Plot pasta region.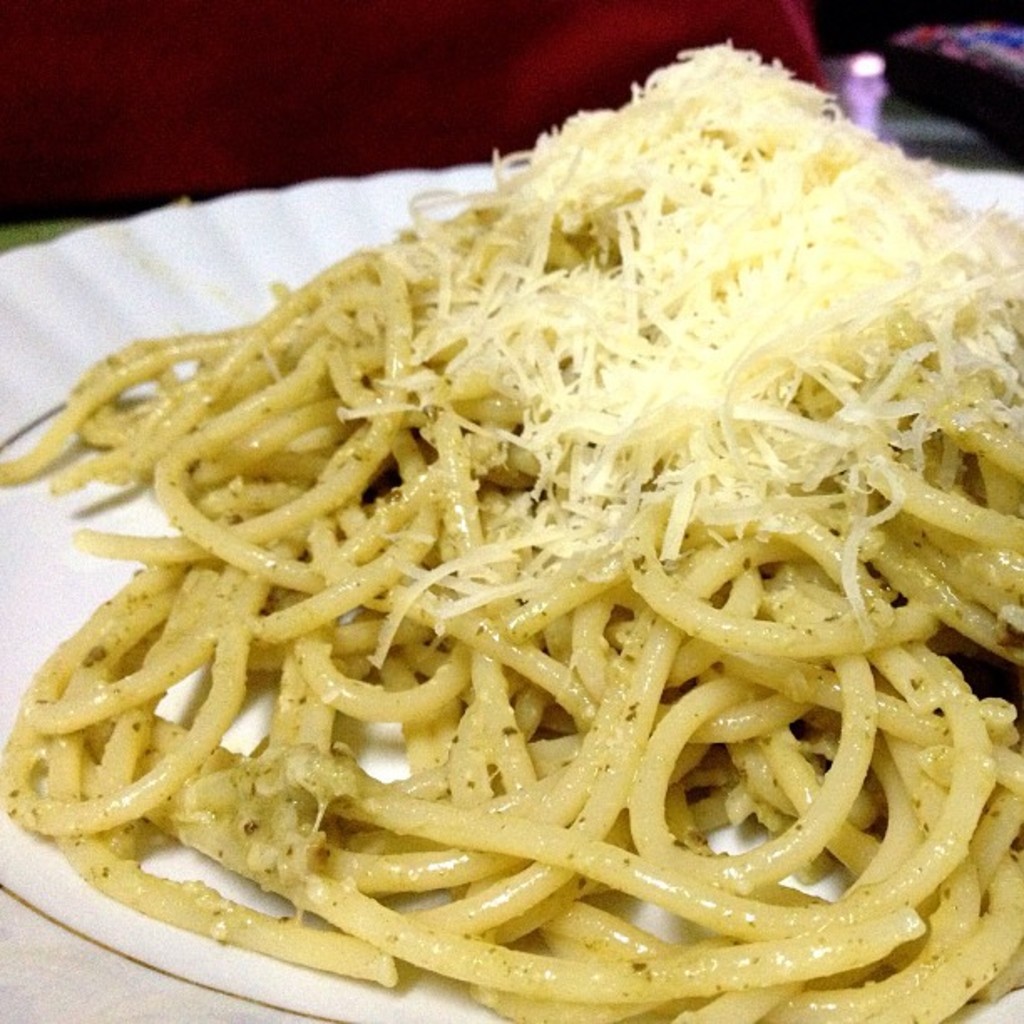
Plotted at crop(0, 52, 1023, 1012).
